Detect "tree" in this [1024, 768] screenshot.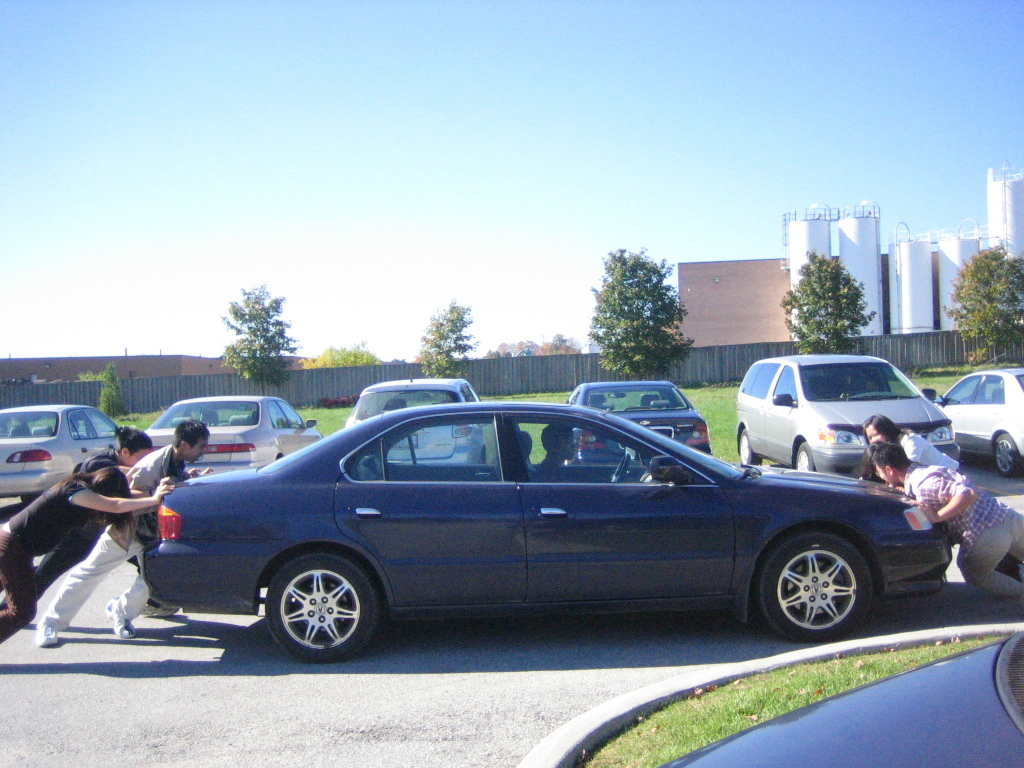
Detection: locate(100, 365, 127, 422).
